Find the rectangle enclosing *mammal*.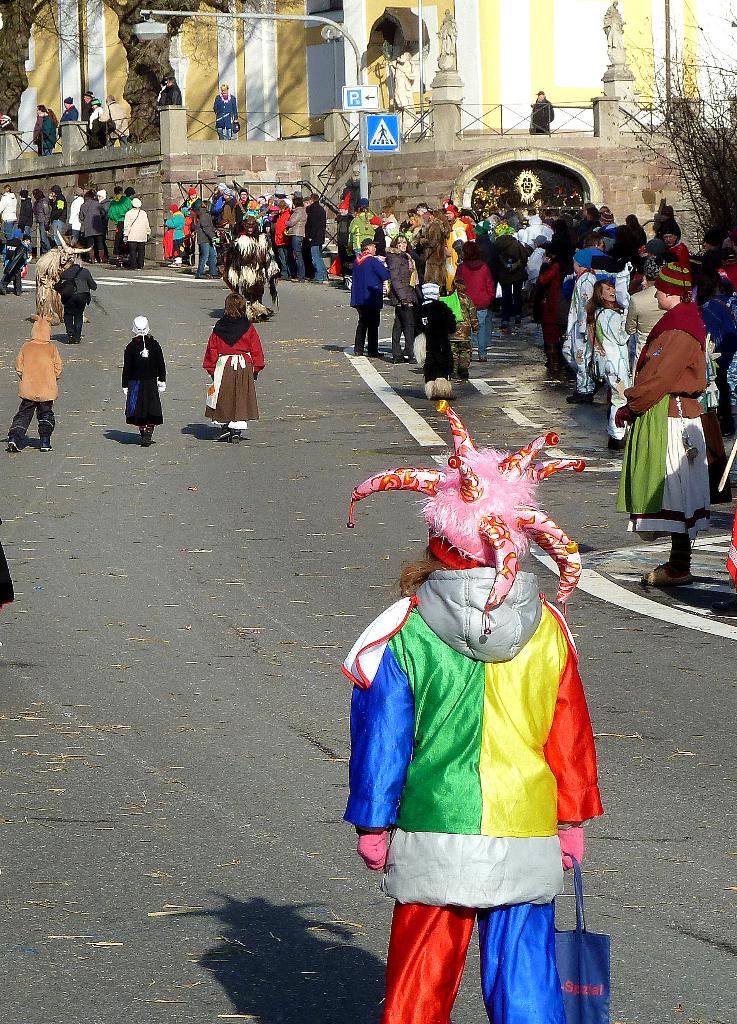
l=436, t=8, r=459, b=67.
